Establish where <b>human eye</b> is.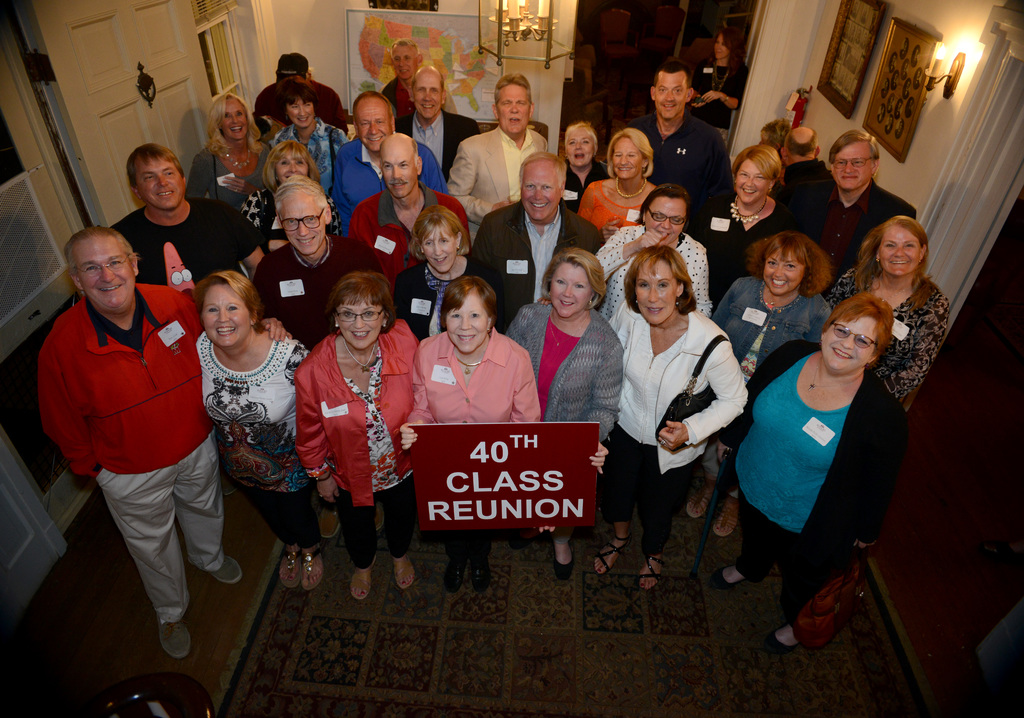
Established at (left=836, top=158, right=848, bottom=167).
